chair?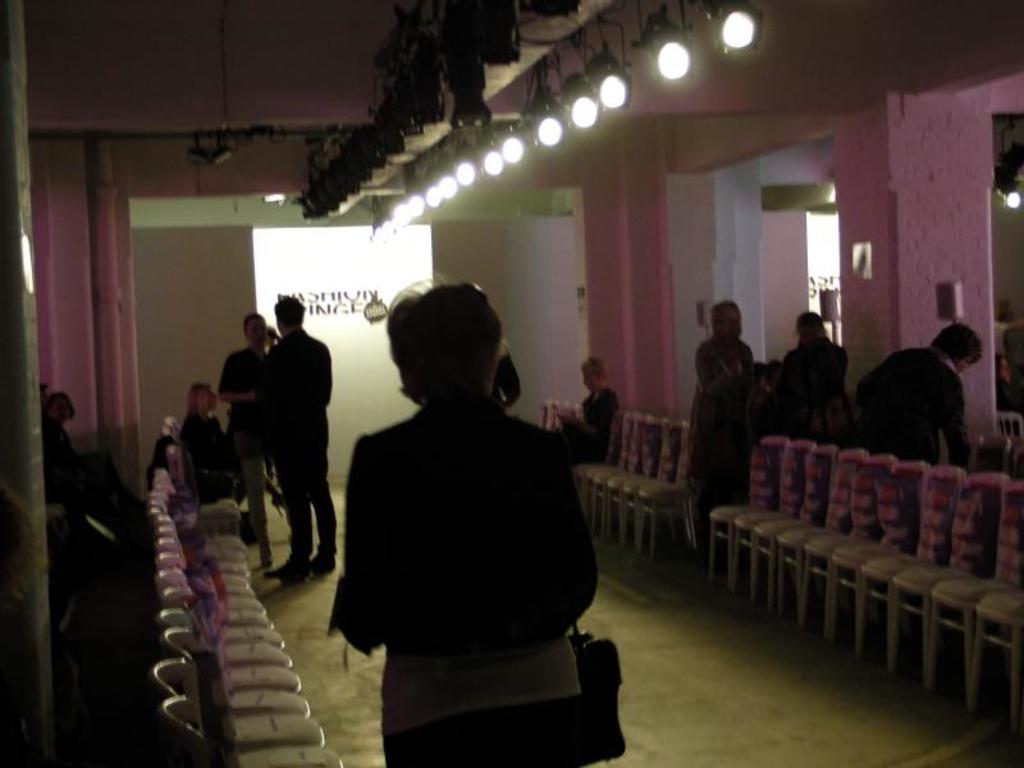
rect(708, 434, 771, 596)
